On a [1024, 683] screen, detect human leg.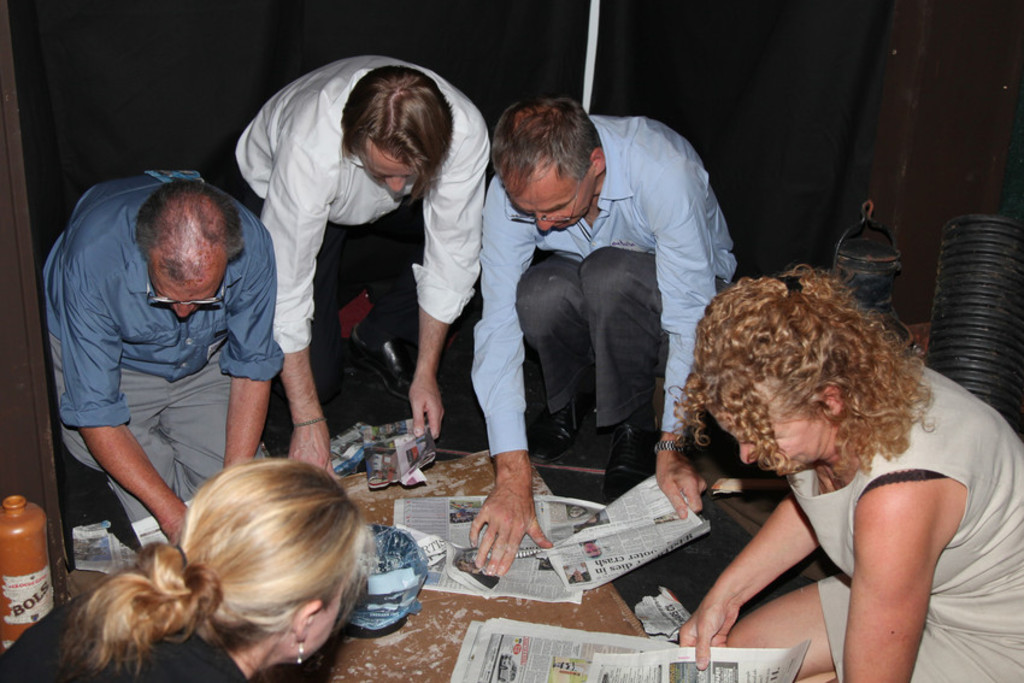
l=731, t=572, r=851, b=682.
